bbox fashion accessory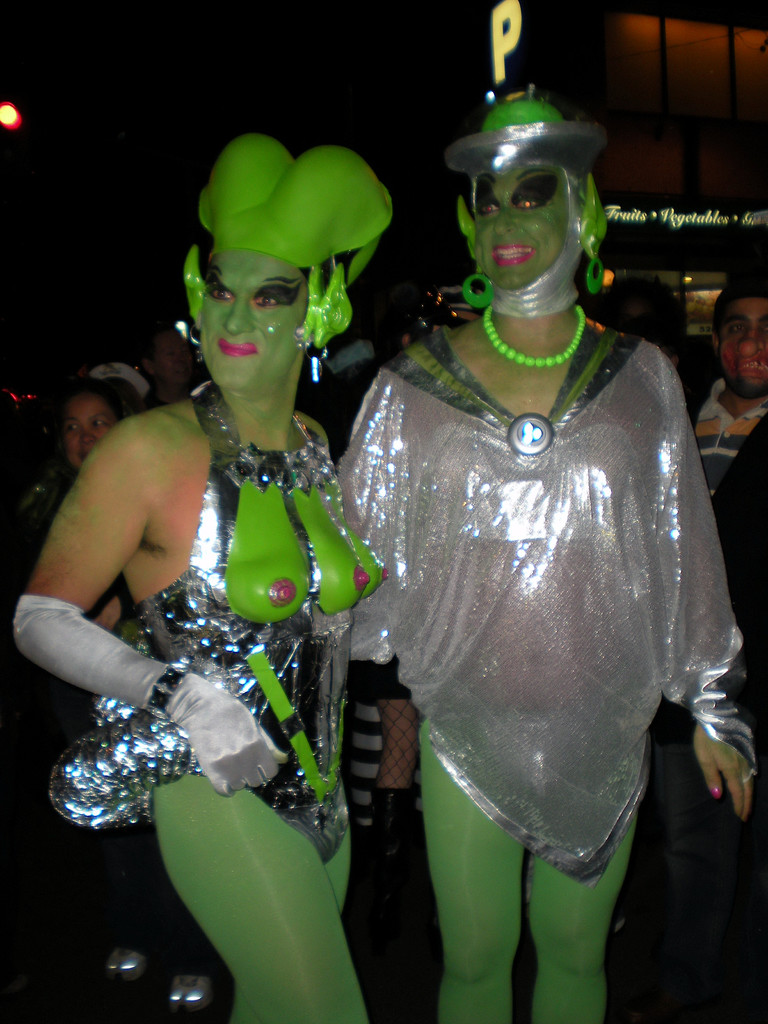
440:97:609:182
